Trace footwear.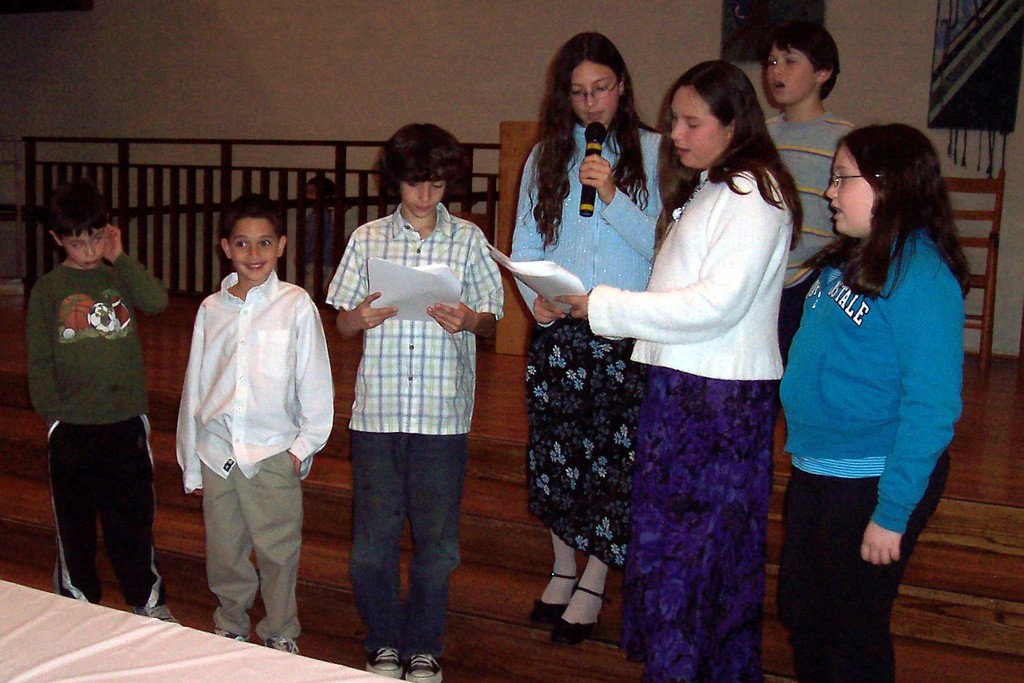
Traced to 546:583:612:649.
